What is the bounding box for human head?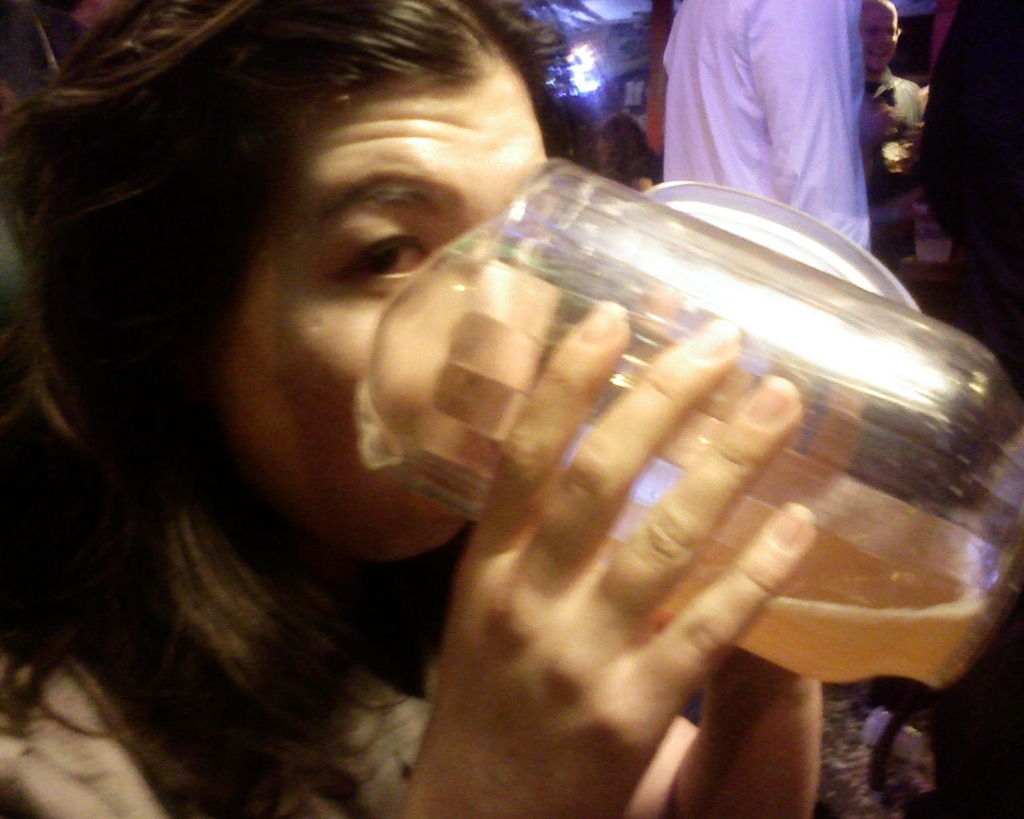
select_region(106, 14, 557, 520).
